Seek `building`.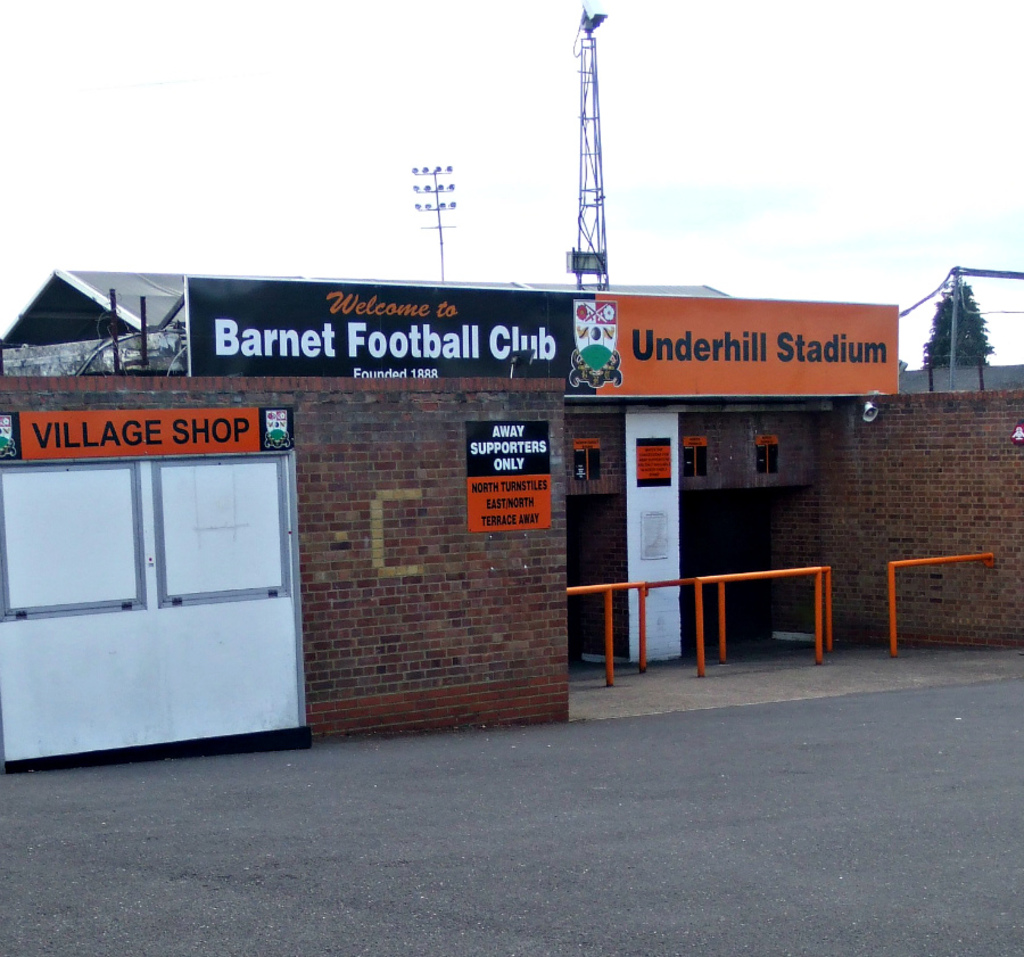
0, 264, 1023, 767.
